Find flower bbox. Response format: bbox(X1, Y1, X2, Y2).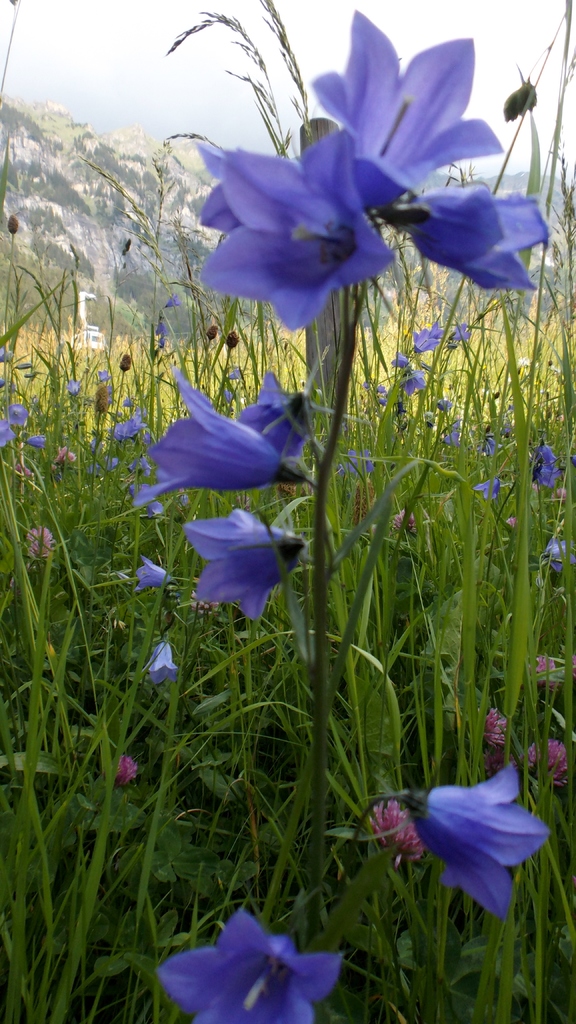
bbox(1, 406, 44, 447).
